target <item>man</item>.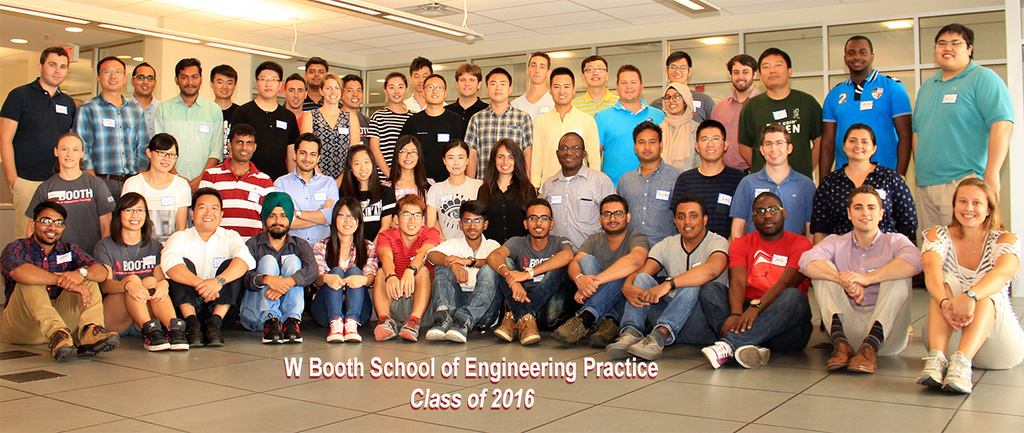
Target region: [717, 49, 768, 202].
